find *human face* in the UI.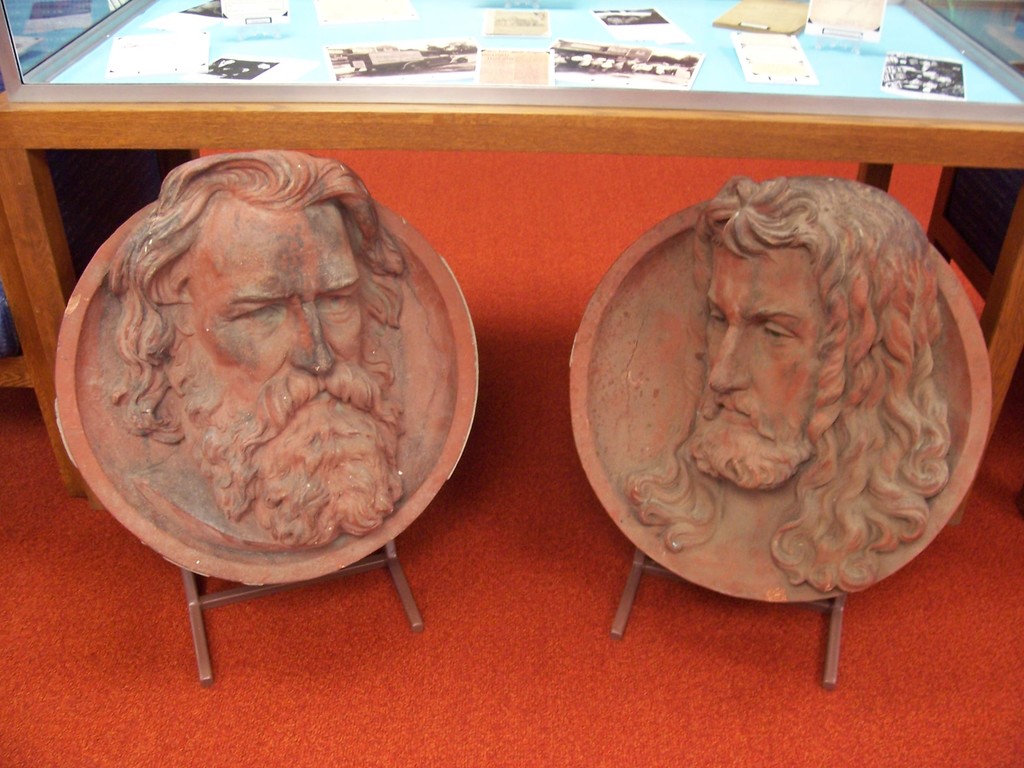
UI element at x1=709 y1=240 x2=822 y2=433.
